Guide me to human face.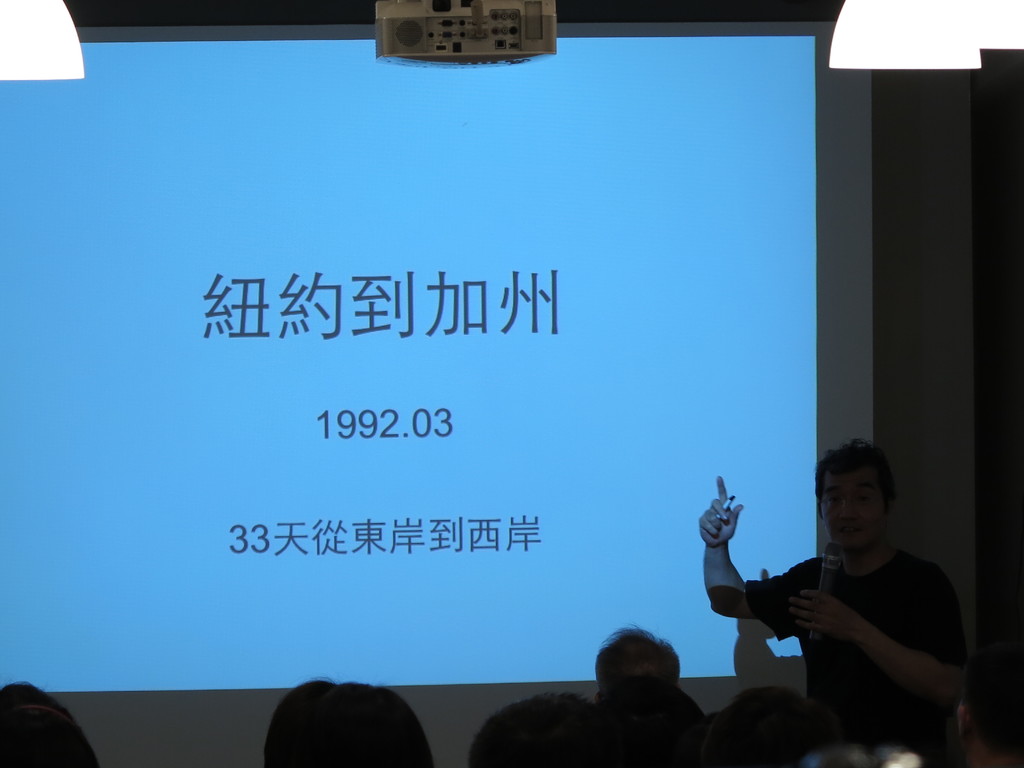
Guidance: l=815, t=468, r=885, b=554.
